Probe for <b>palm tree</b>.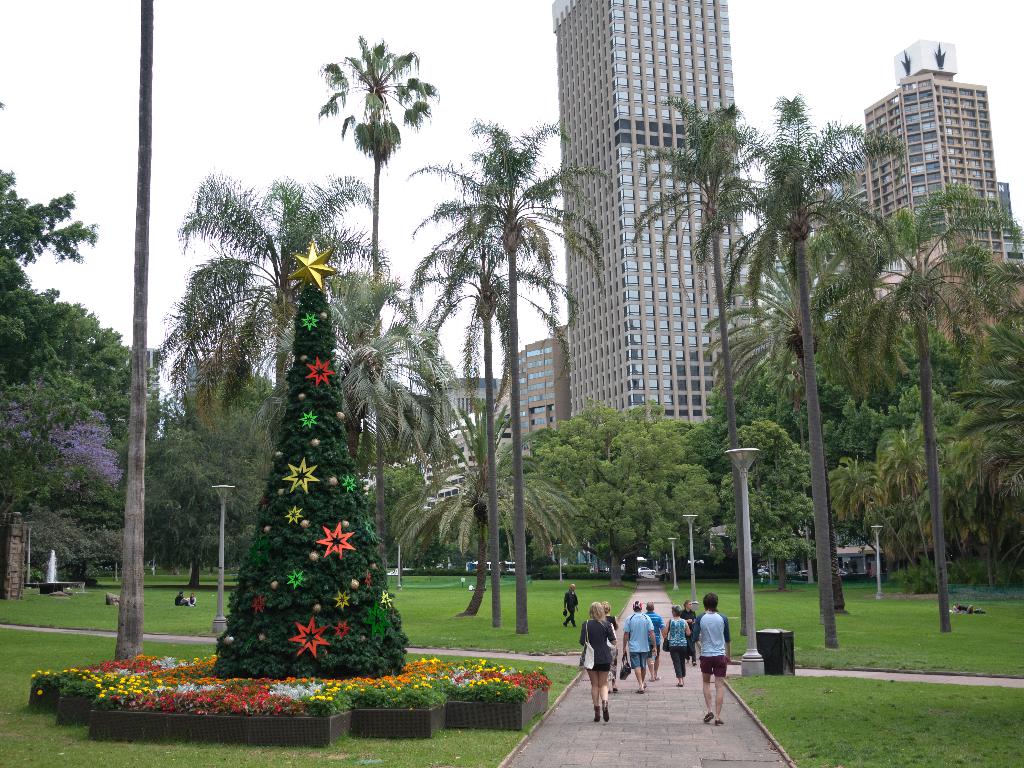
Probe result: detection(627, 83, 783, 637).
